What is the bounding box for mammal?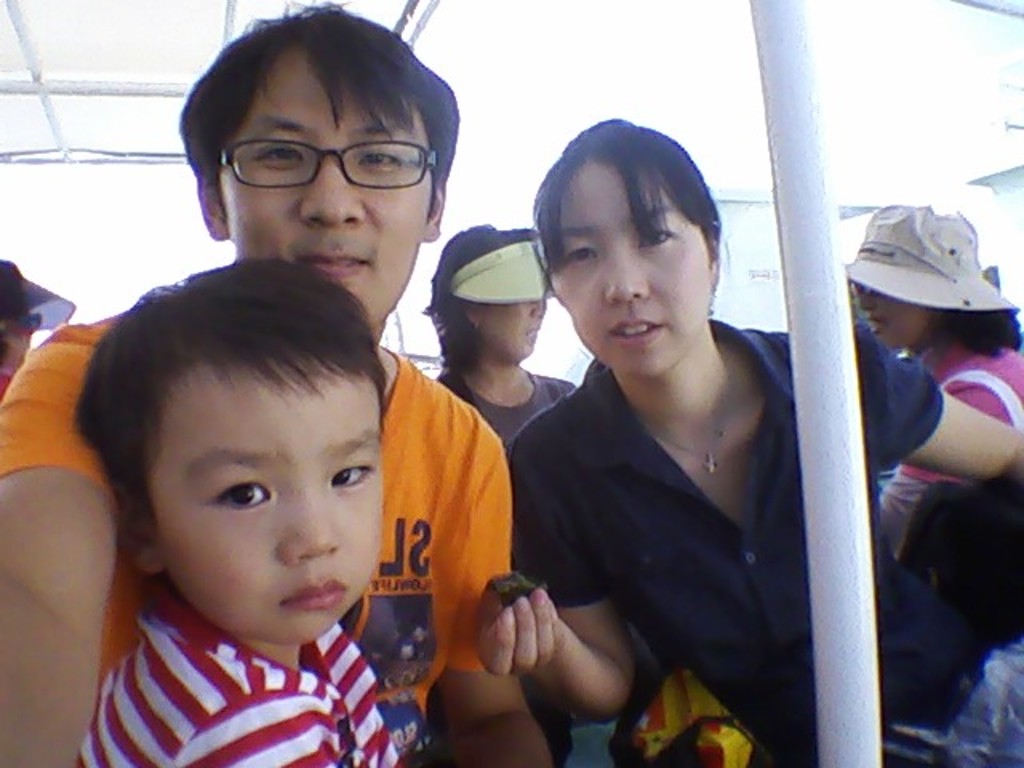
Rect(429, 210, 578, 760).
